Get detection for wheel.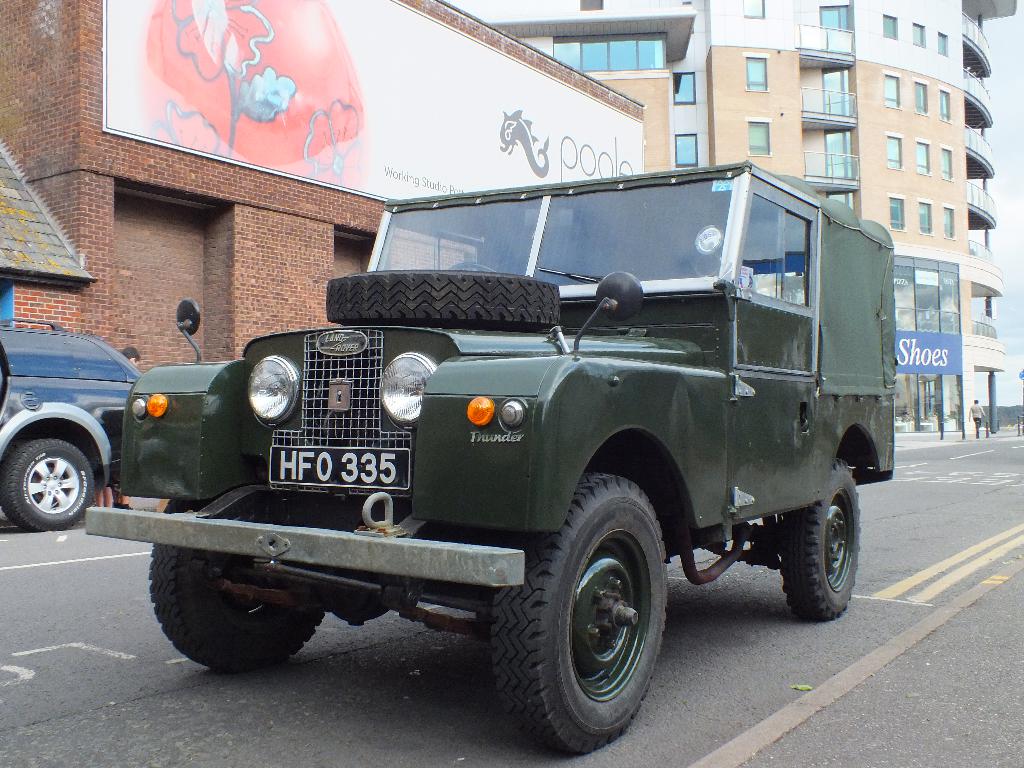
Detection: bbox(149, 492, 328, 676).
